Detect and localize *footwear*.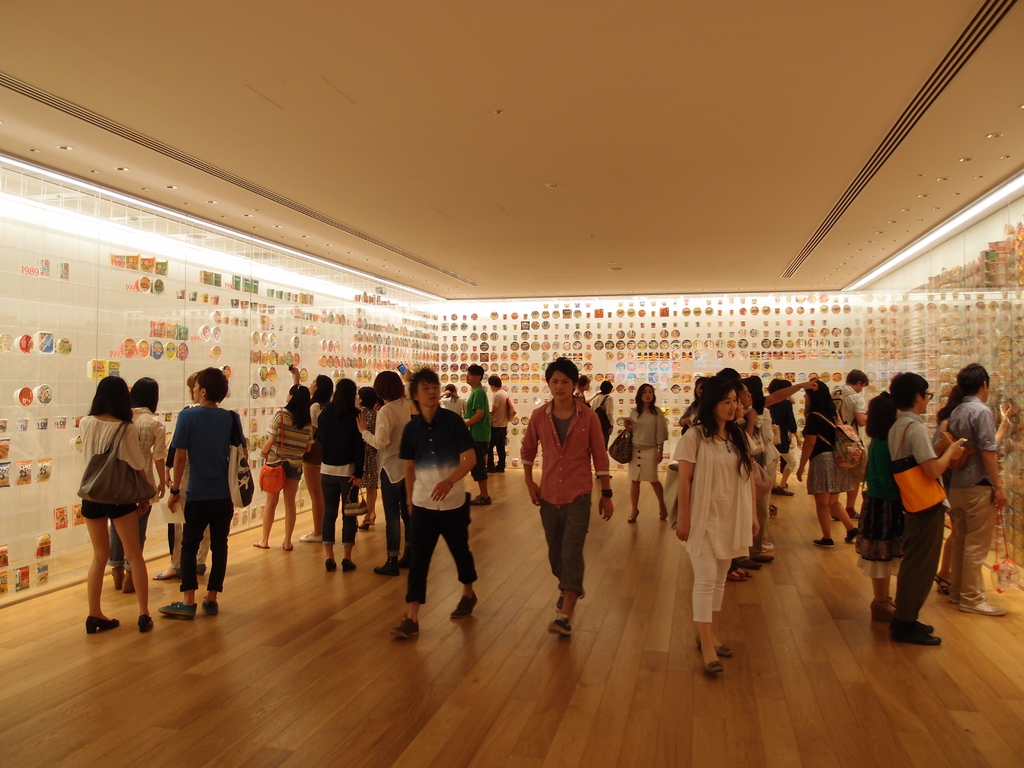
Localized at detection(813, 539, 835, 548).
